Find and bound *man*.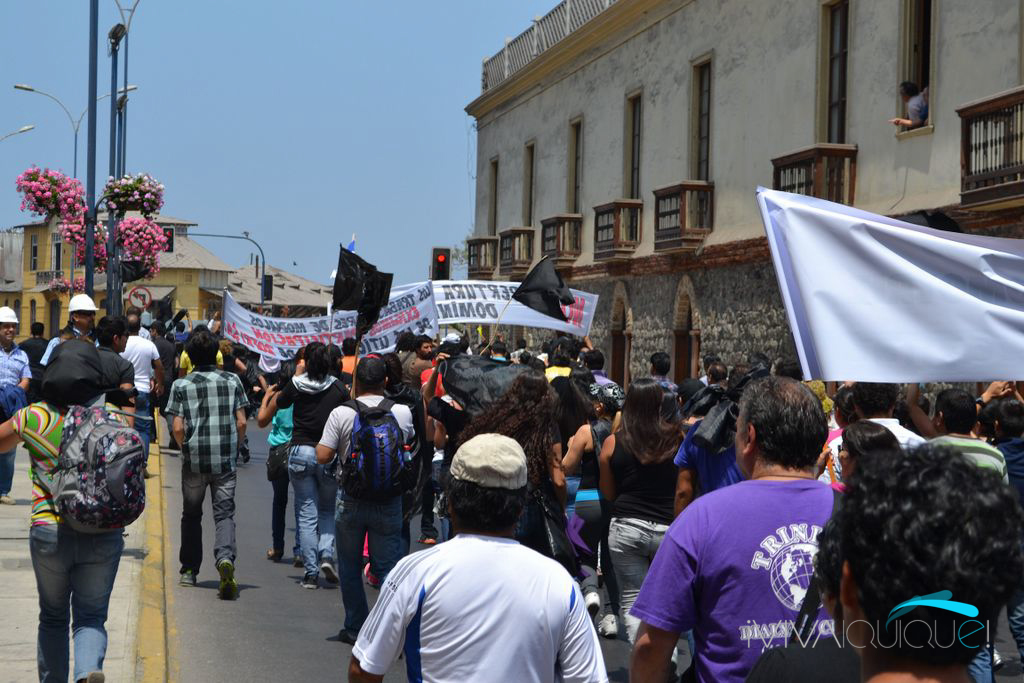
Bound: bbox=(0, 306, 31, 506).
